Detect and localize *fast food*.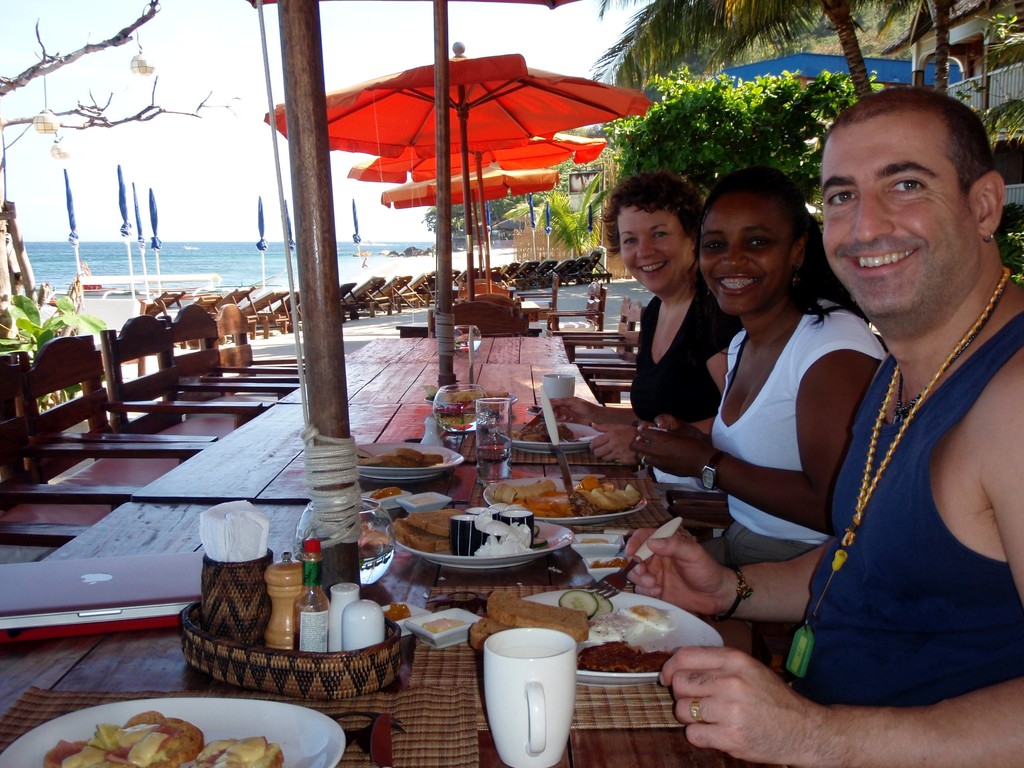
Localized at 486, 588, 592, 643.
